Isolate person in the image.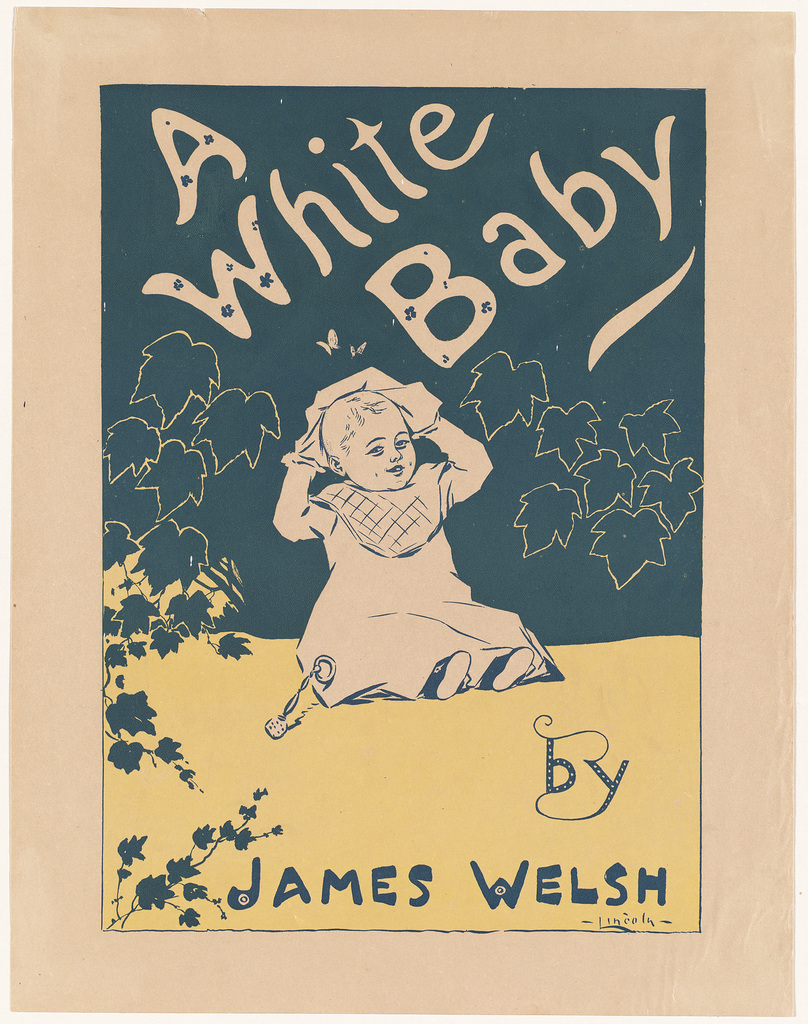
Isolated region: {"x1": 267, "y1": 371, "x2": 560, "y2": 697}.
